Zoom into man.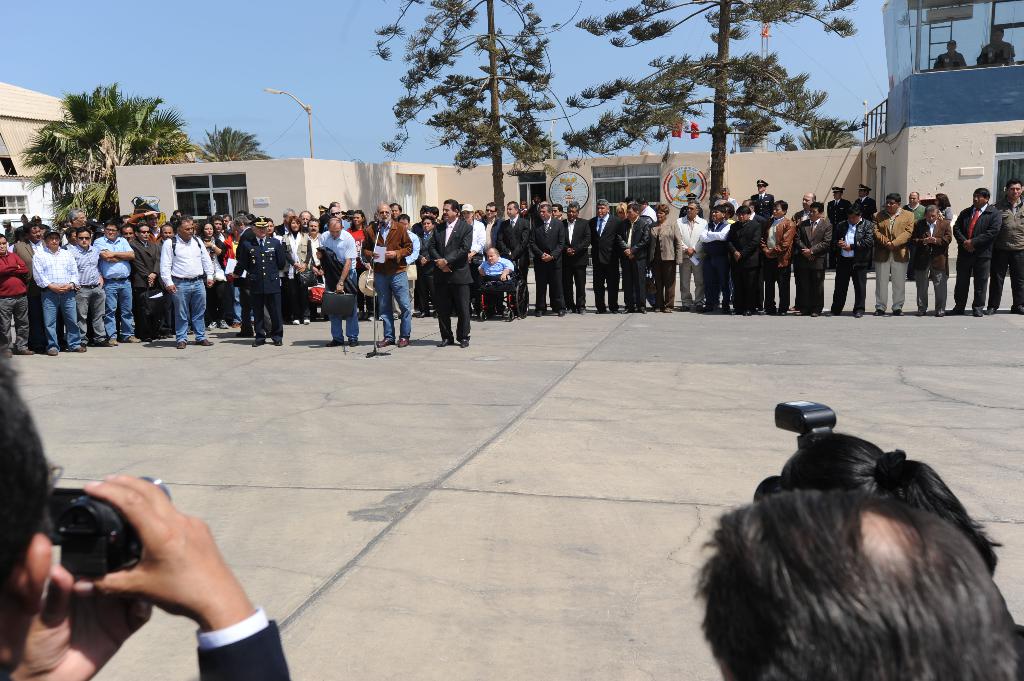
Zoom target: pyautogui.locateOnScreen(633, 196, 657, 223).
